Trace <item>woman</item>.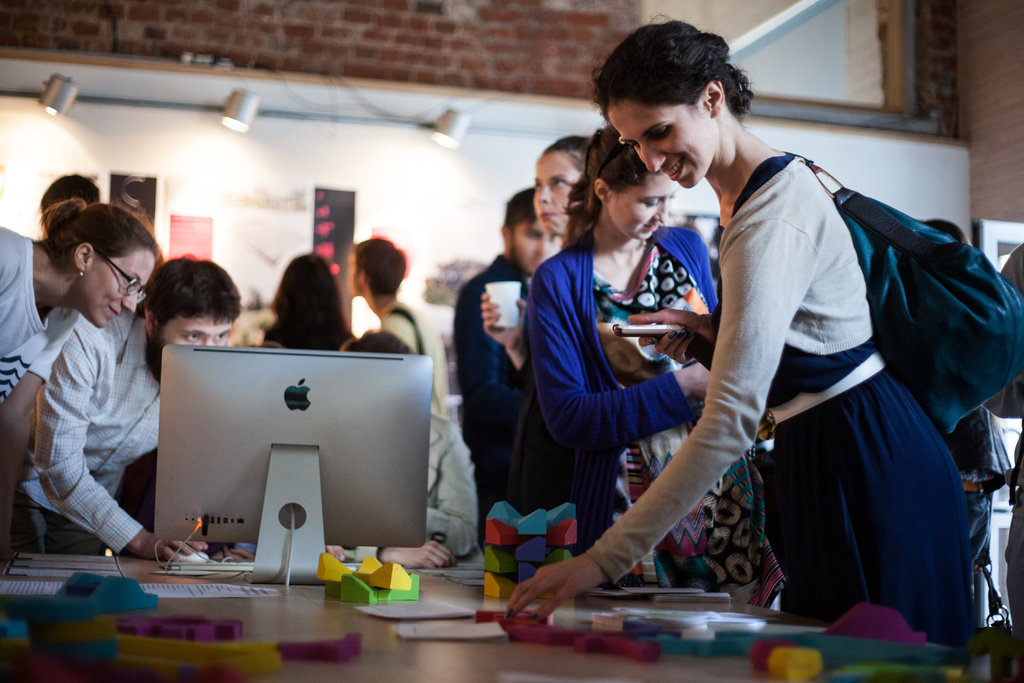
Traced to {"x1": 253, "y1": 244, "x2": 361, "y2": 360}.
